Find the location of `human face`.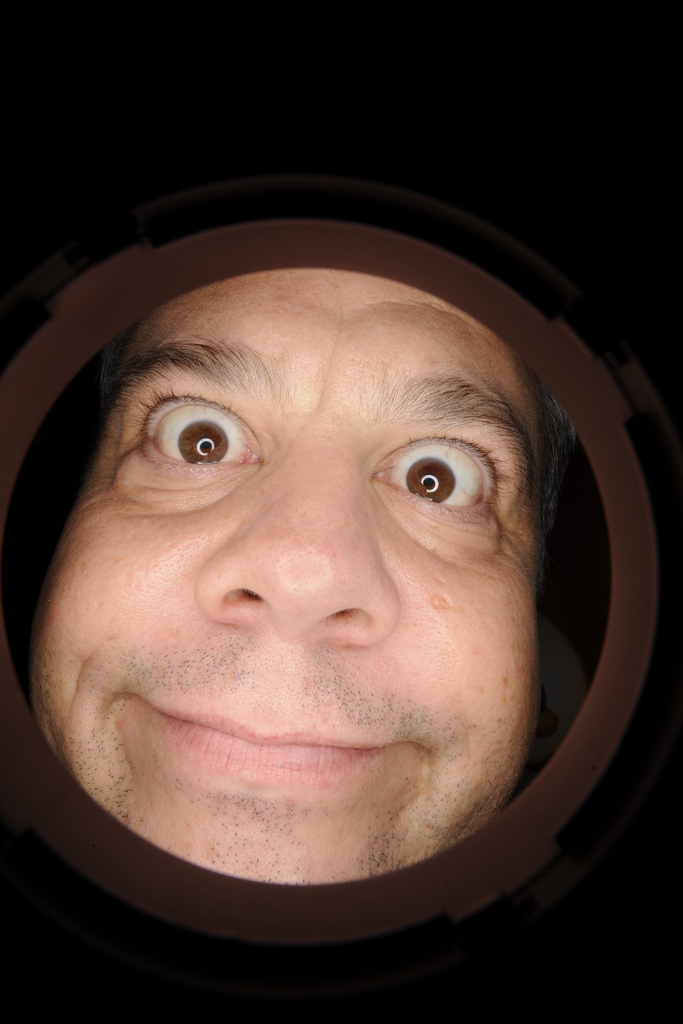
Location: bbox=(27, 267, 542, 883).
